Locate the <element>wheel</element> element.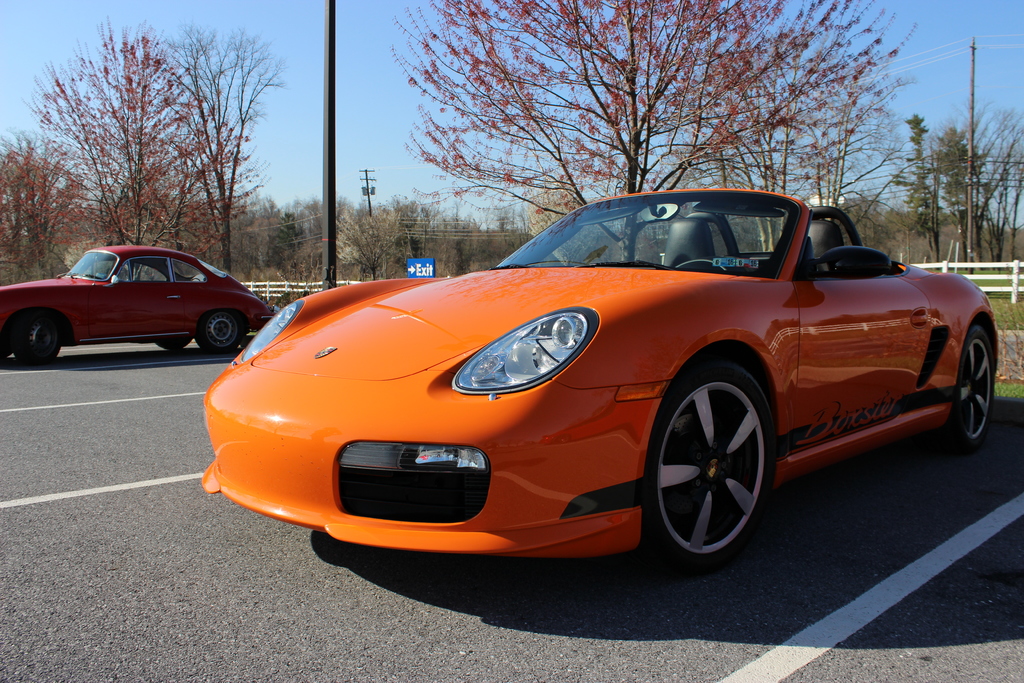
Element bbox: crop(155, 336, 194, 350).
